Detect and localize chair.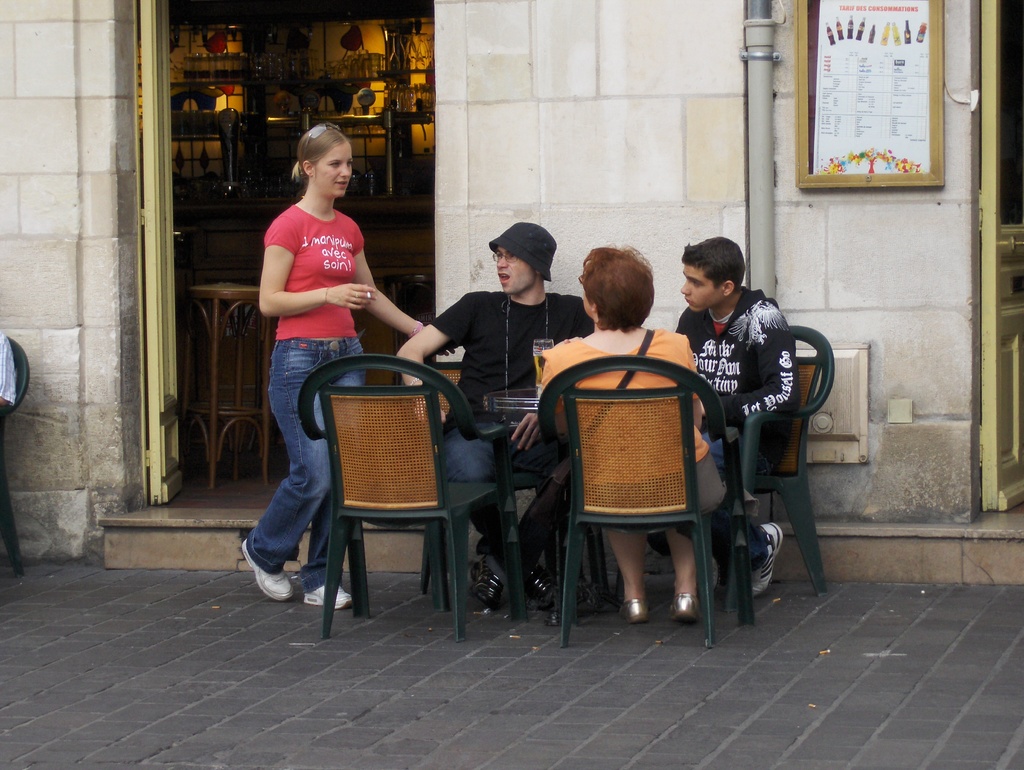
Localized at [290,353,531,650].
